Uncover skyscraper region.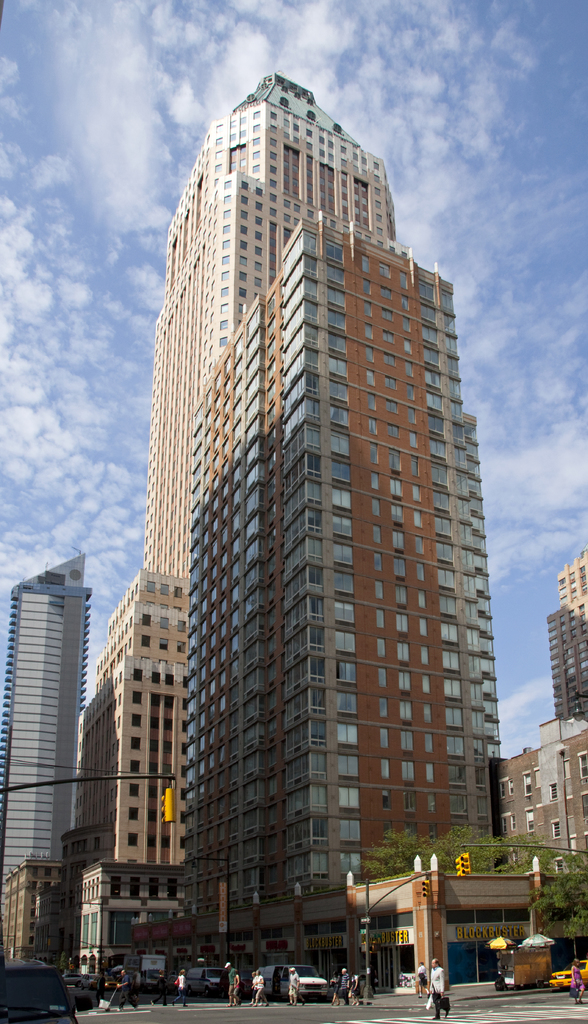
Uncovered: detection(181, 227, 496, 925).
